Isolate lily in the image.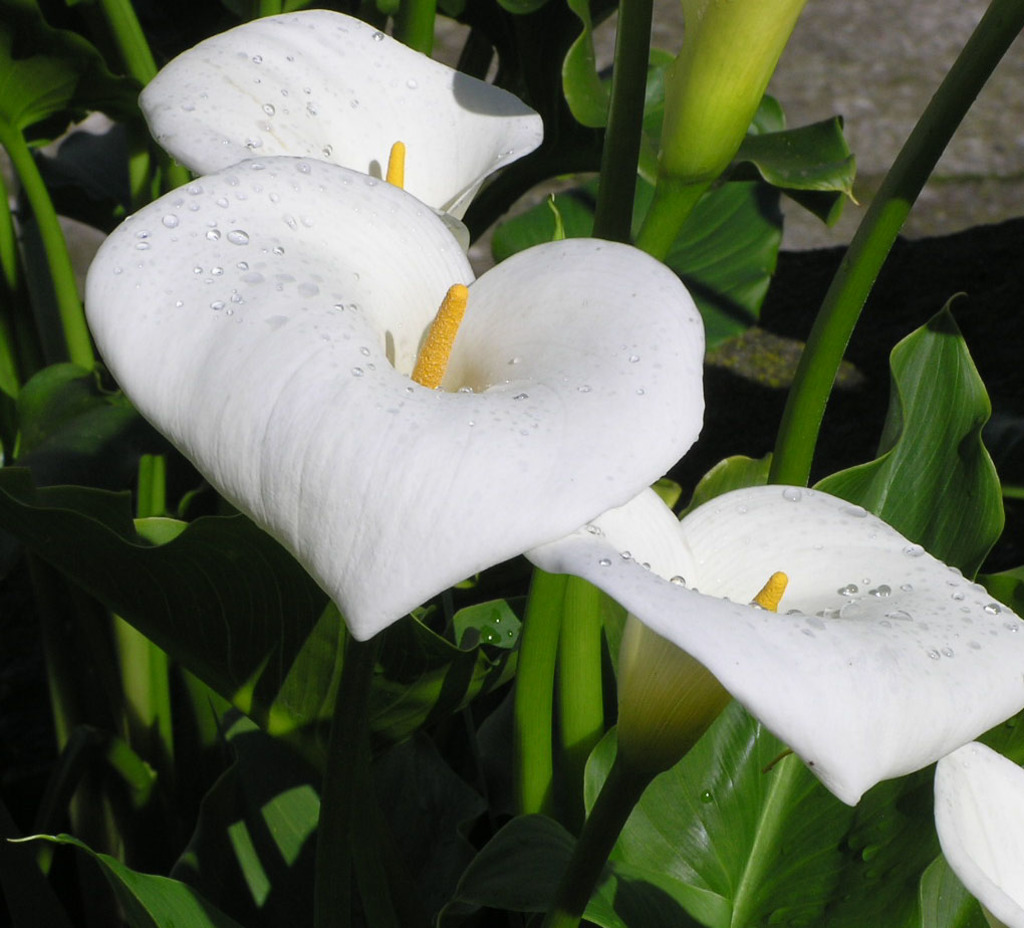
Isolated region: box(929, 740, 1023, 927).
